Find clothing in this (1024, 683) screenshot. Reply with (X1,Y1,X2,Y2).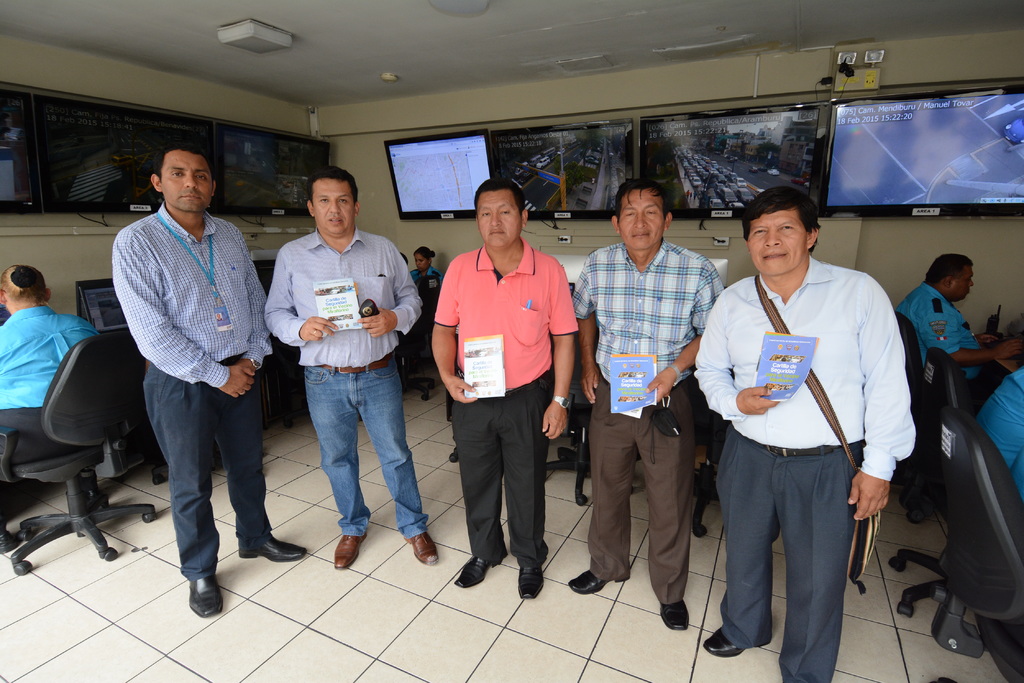
(125,195,276,592).
